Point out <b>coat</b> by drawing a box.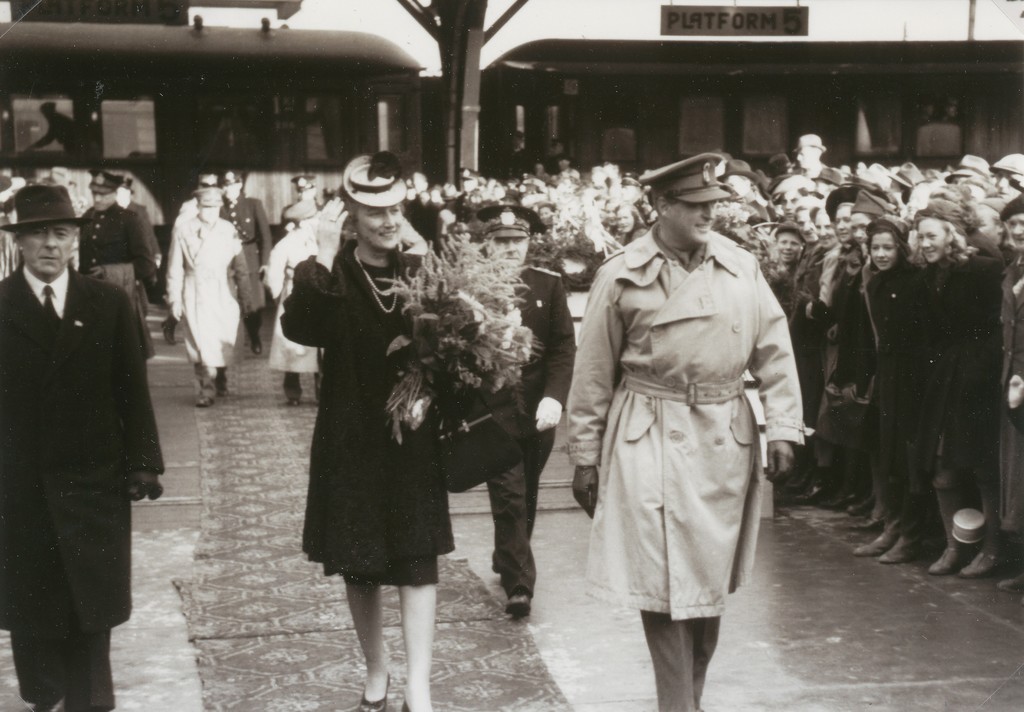
bbox=[0, 253, 161, 643].
